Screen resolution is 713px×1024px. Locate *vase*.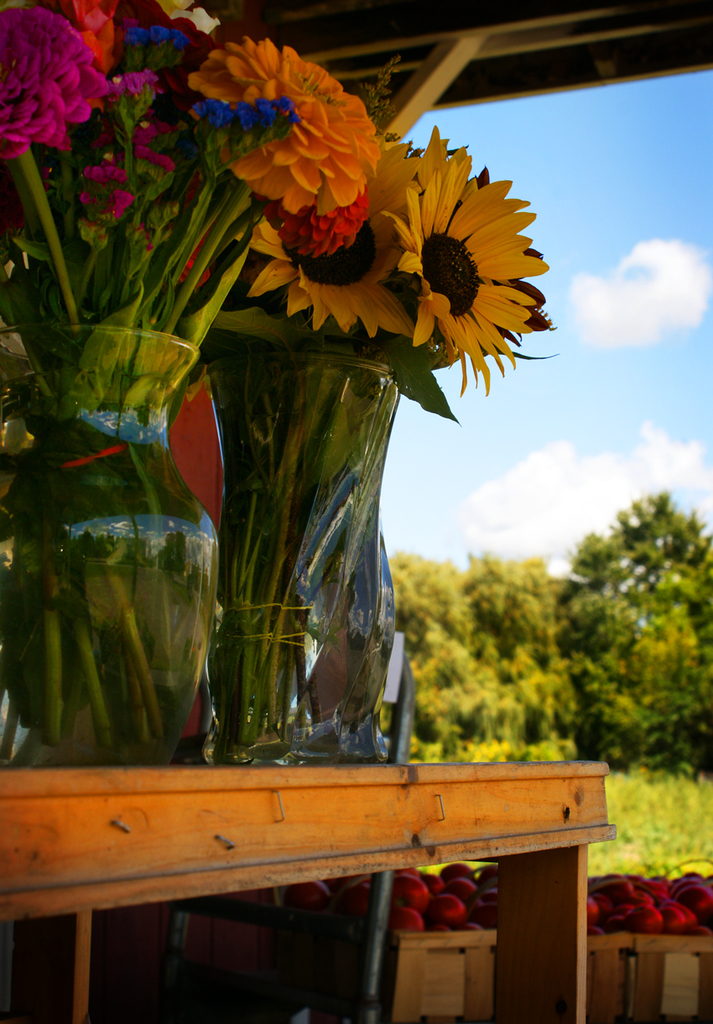
Rect(201, 343, 404, 766).
